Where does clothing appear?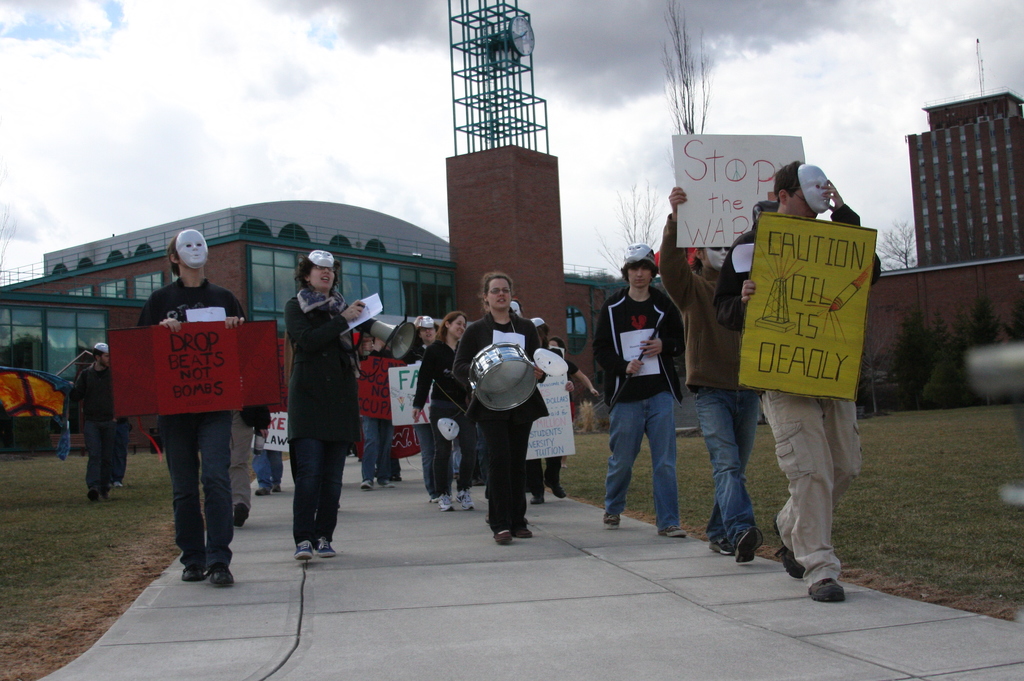
Appears at <region>284, 285, 358, 547</region>.
